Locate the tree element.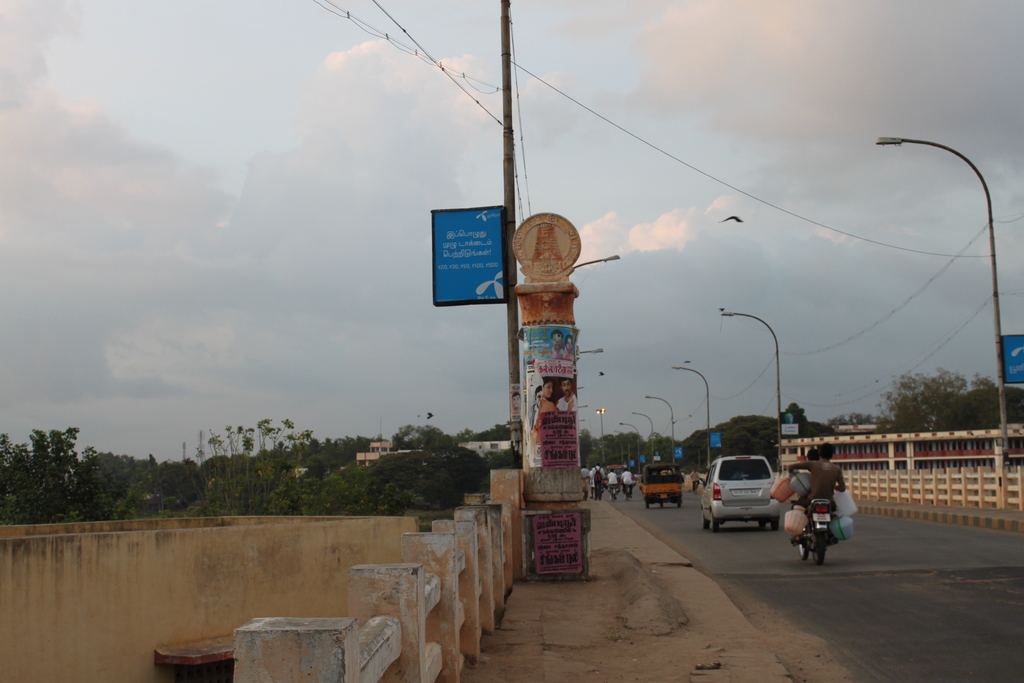
Element bbox: <region>687, 410, 829, 469</region>.
